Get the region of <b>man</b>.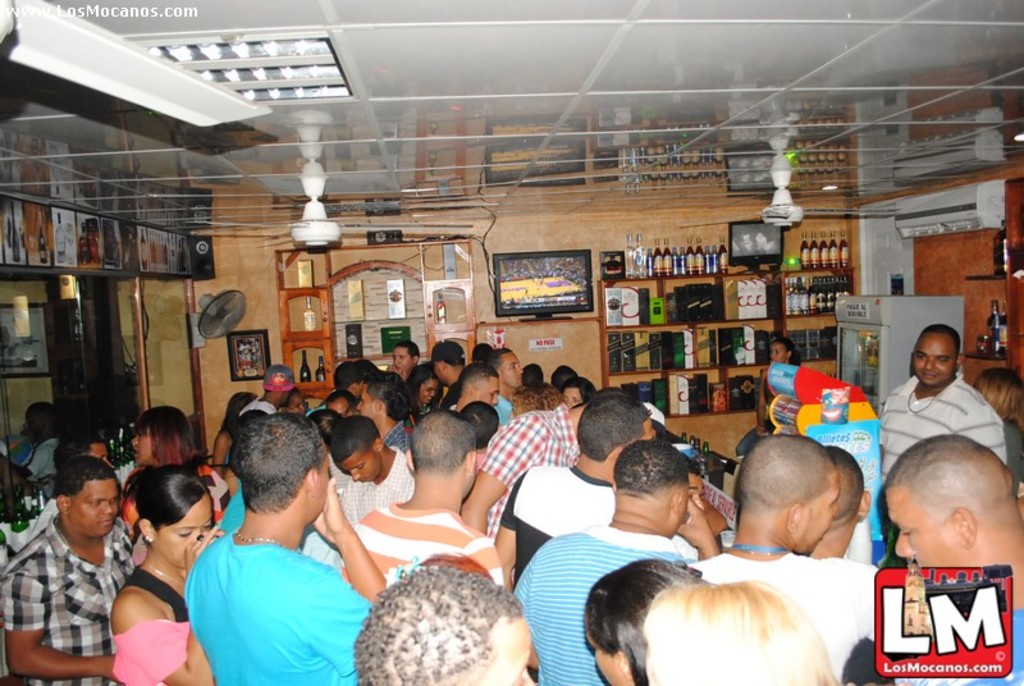
6,449,143,671.
